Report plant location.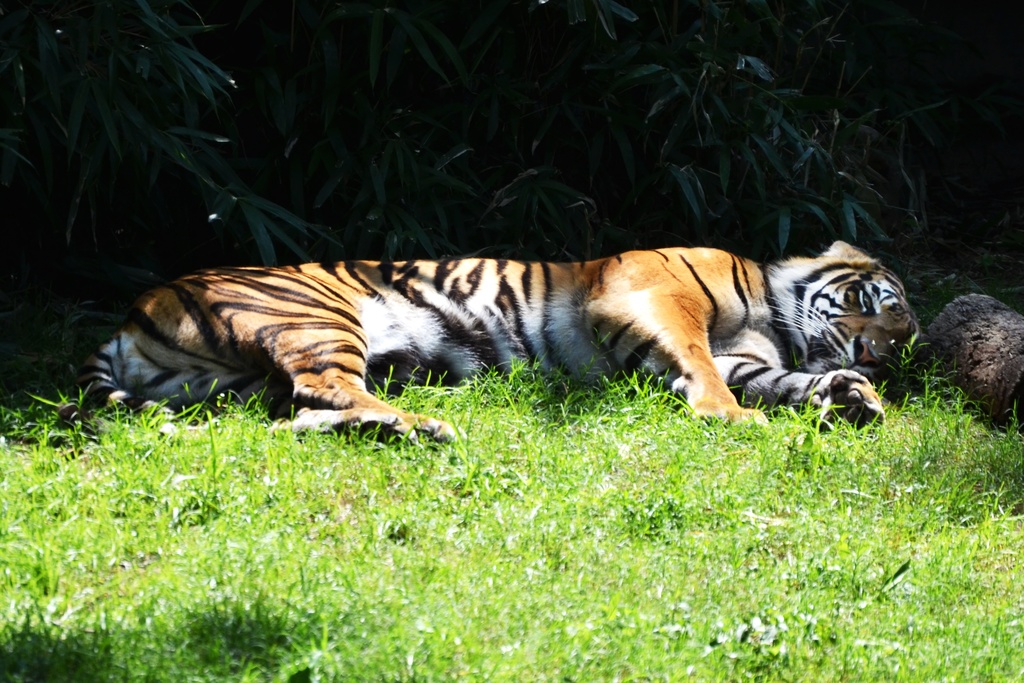
Report: 614/3/890/261.
